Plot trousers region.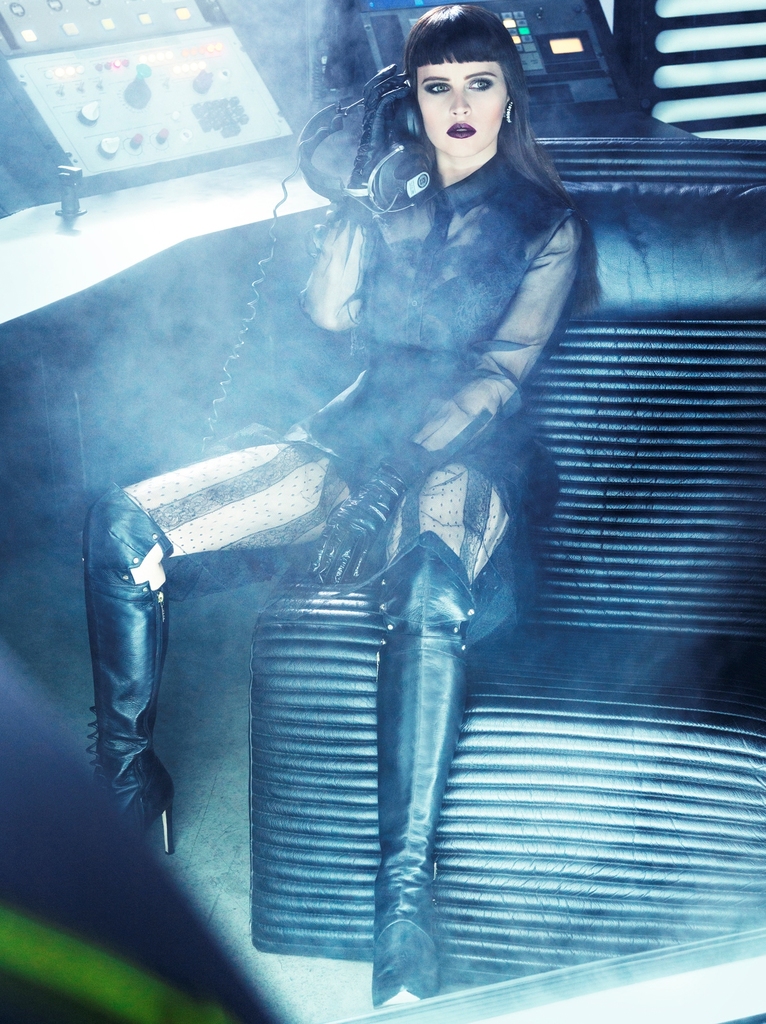
Plotted at 124,437,507,596.
